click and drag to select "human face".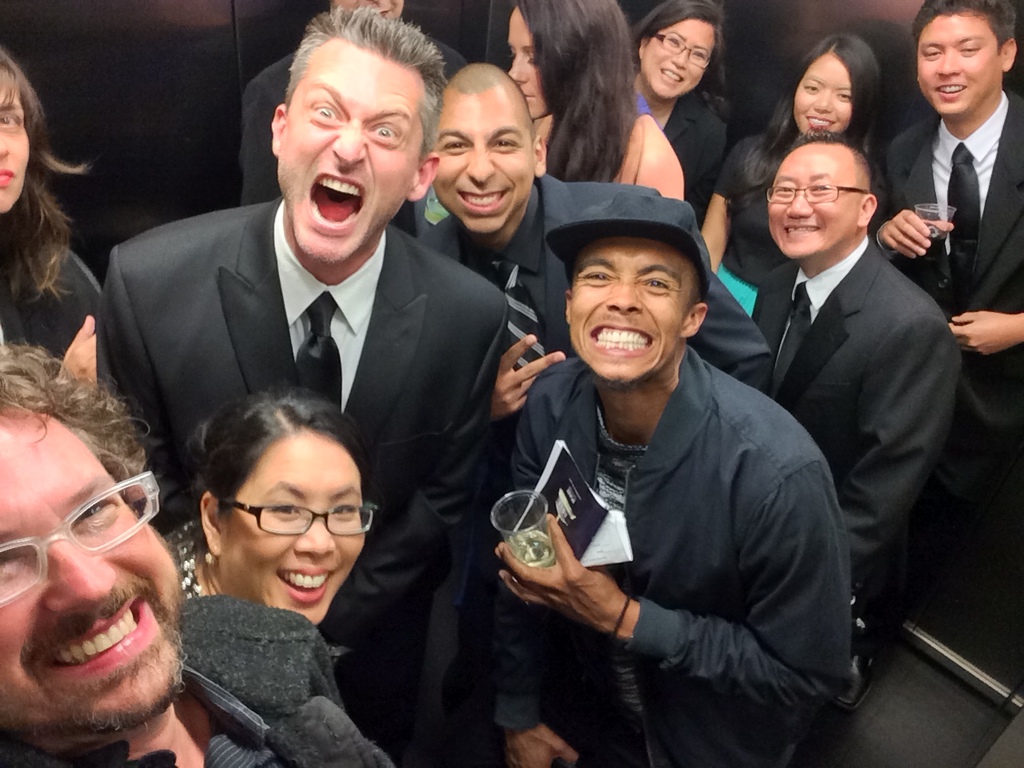
Selection: region(914, 18, 1002, 118).
